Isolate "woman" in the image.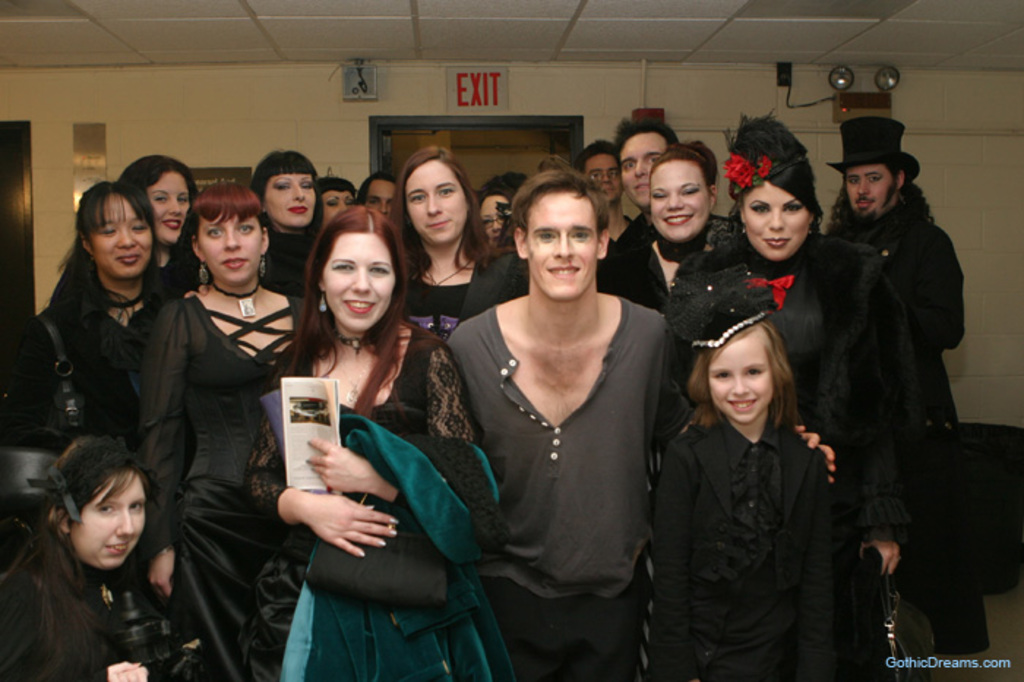
Isolated region: bbox=(598, 136, 730, 464).
